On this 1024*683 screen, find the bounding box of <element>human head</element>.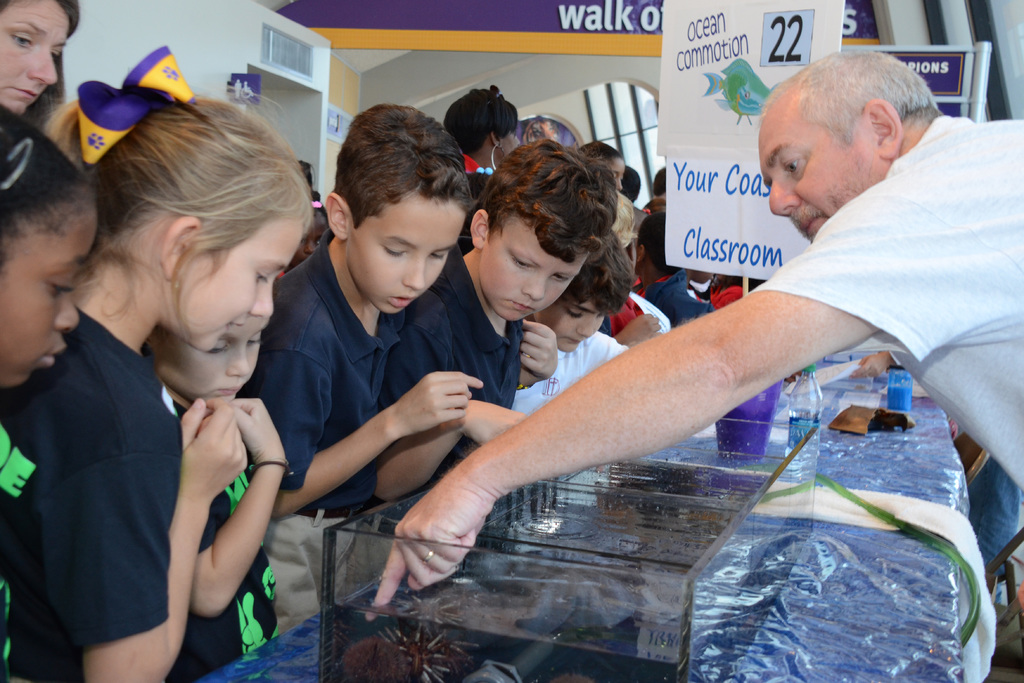
Bounding box: locate(74, 88, 307, 386).
